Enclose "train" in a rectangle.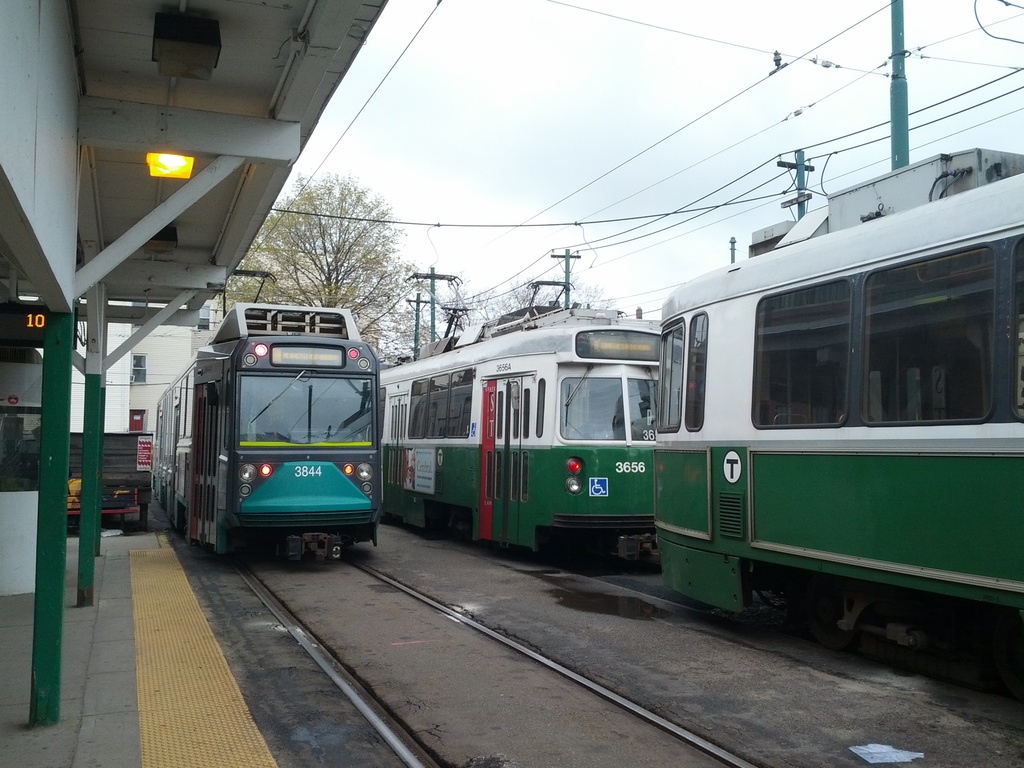
bbox=[152, 268, 386, 570].
